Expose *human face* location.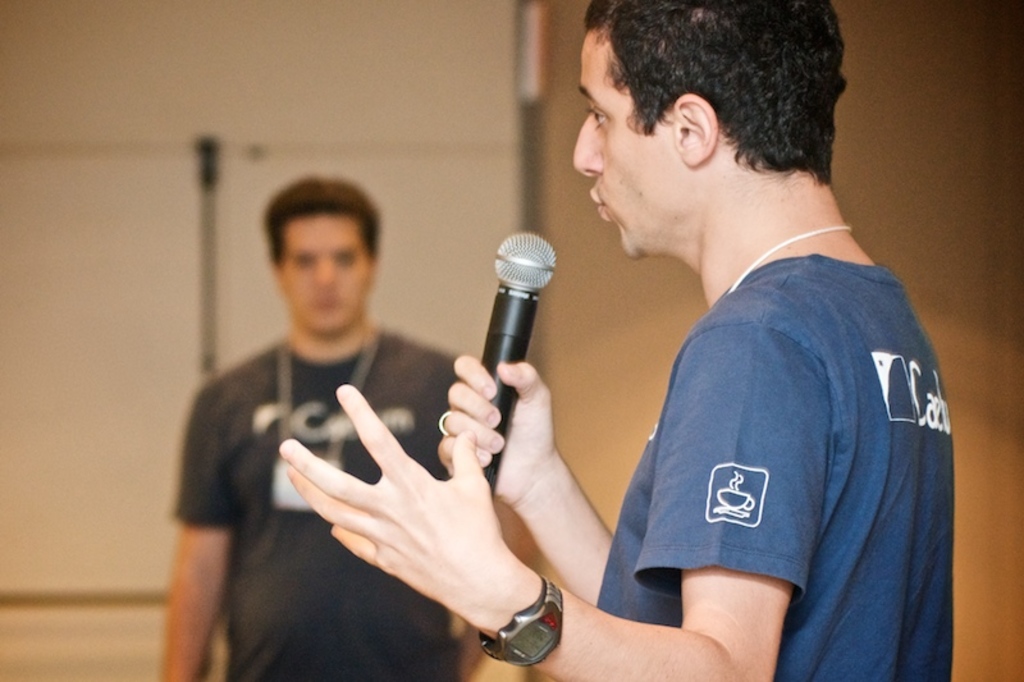
Exposed at <bbox>279, 215, 374, 335</bbox>.
